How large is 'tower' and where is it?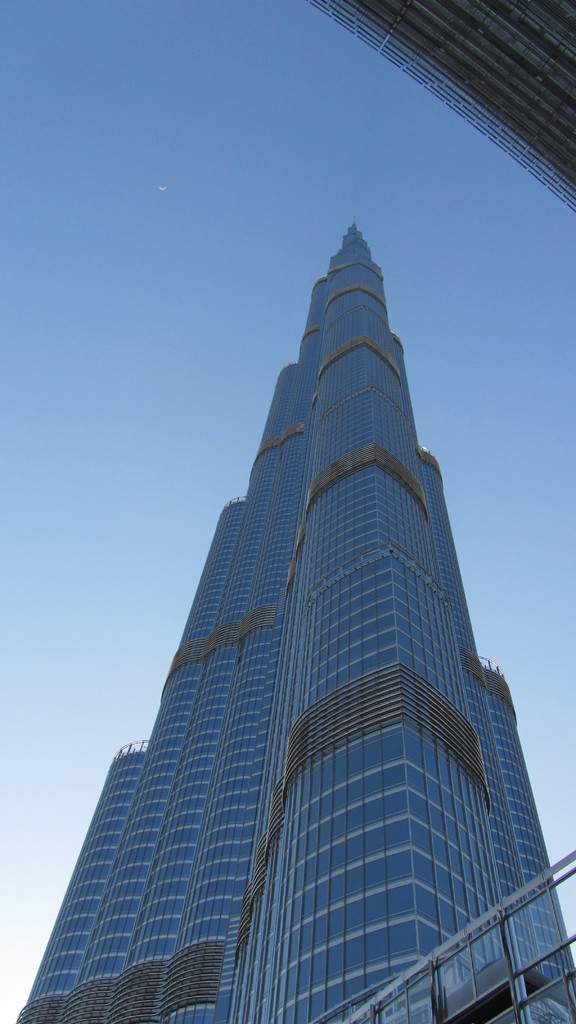
Bounding box: box(15, 189, 574, 987).
